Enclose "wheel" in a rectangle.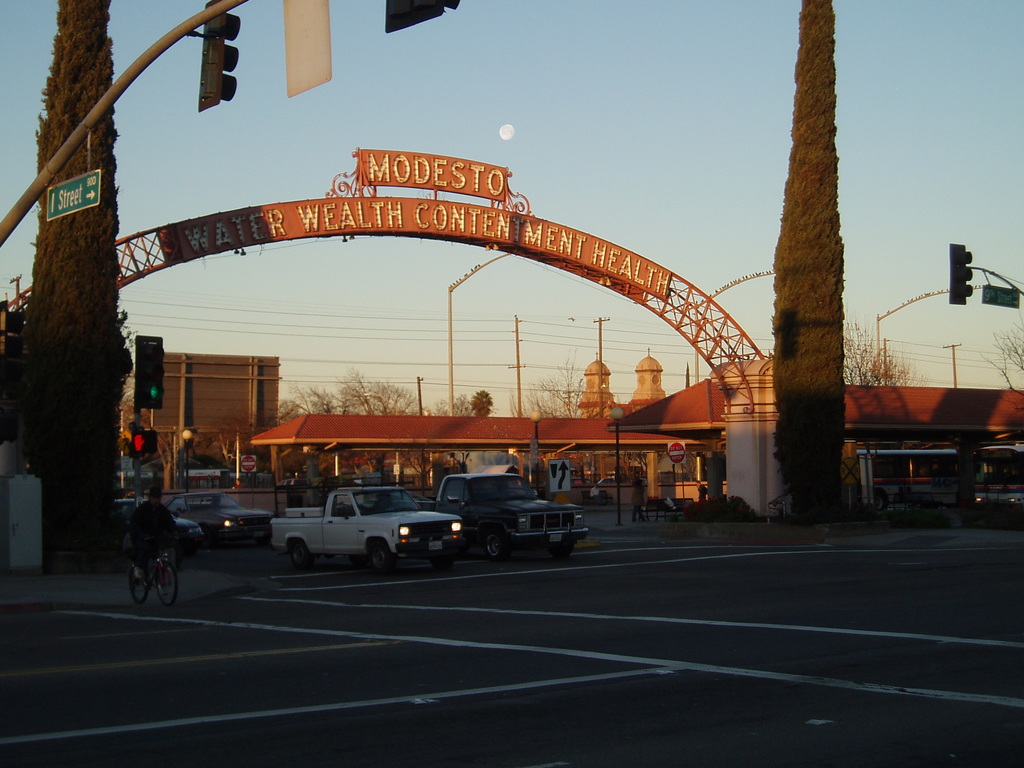
{"x1": 489, "y1": 525, "x2": 505, "y2": 559}.
